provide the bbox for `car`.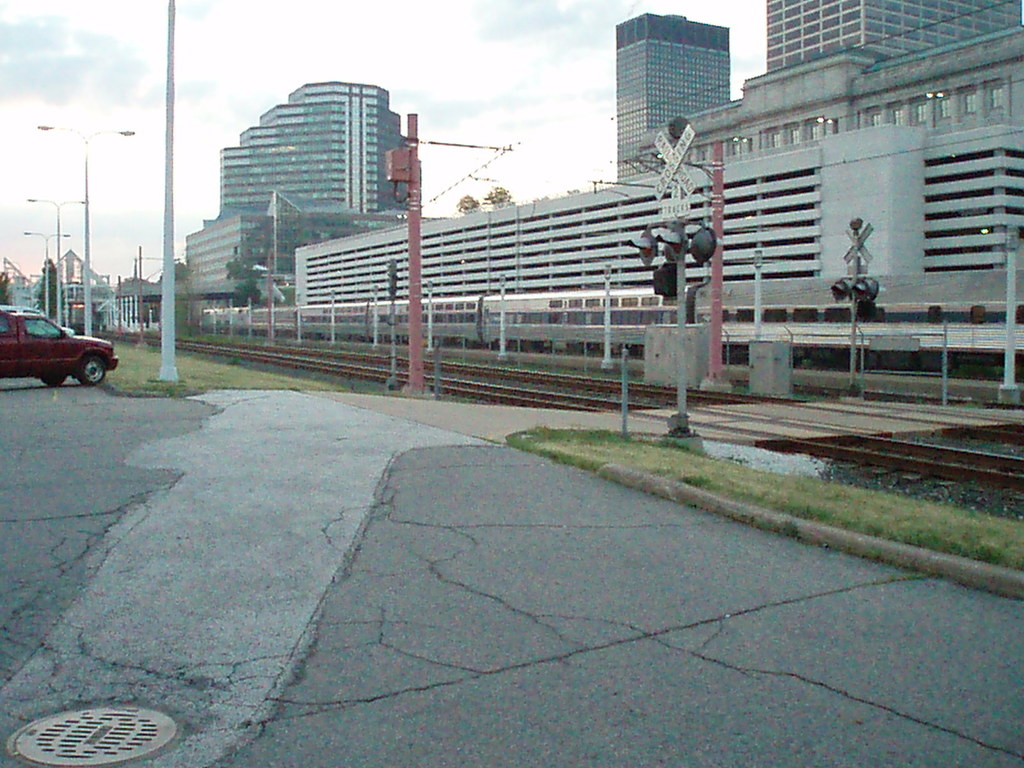
rect(0, 300, 116, 388).
